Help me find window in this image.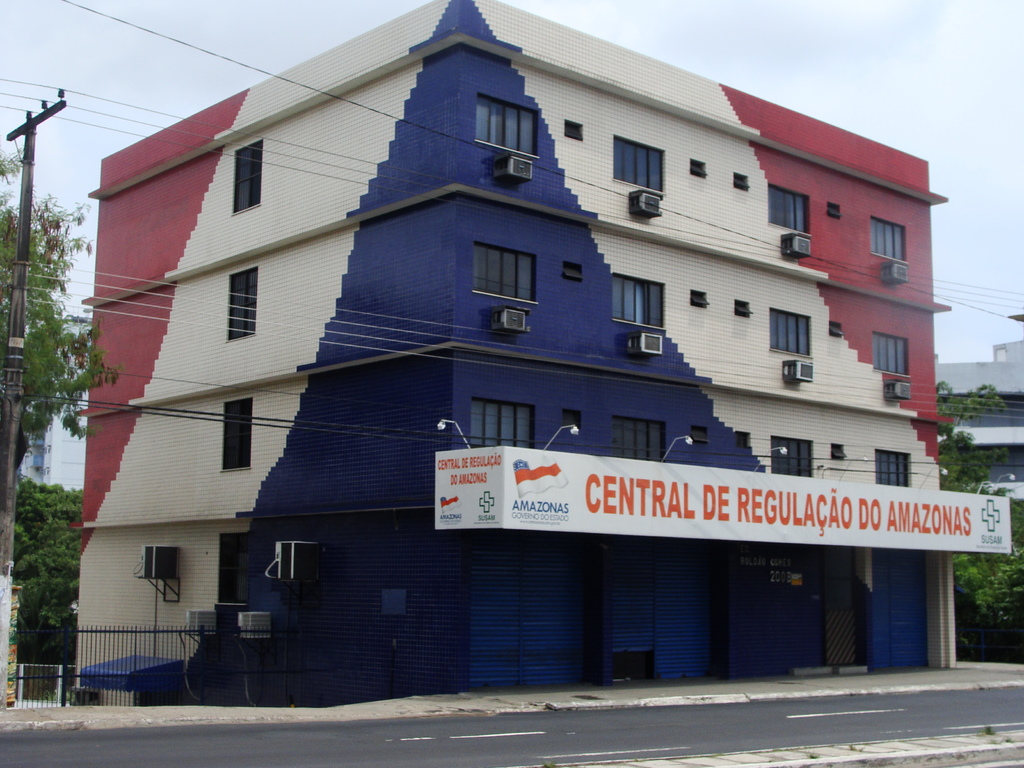
Found it: l=476, t=80, r=543, b=165.
